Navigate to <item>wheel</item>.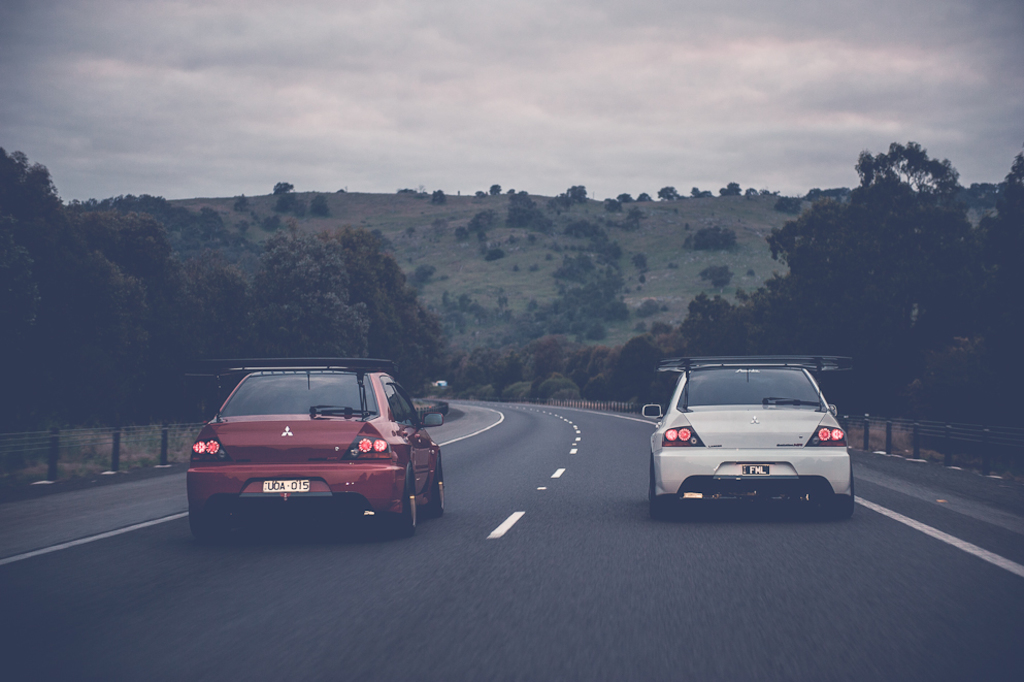
Navigation target: <region>832, 462, 855, 516</region>.
